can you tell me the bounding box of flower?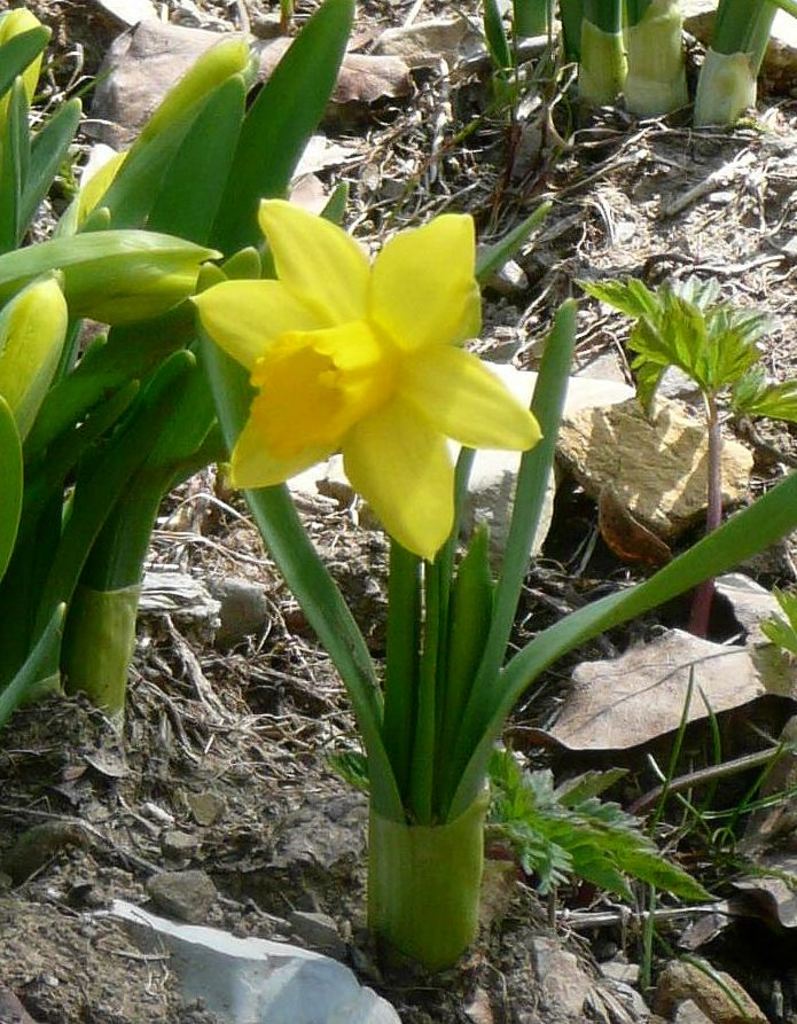
(182,196,539,556).
